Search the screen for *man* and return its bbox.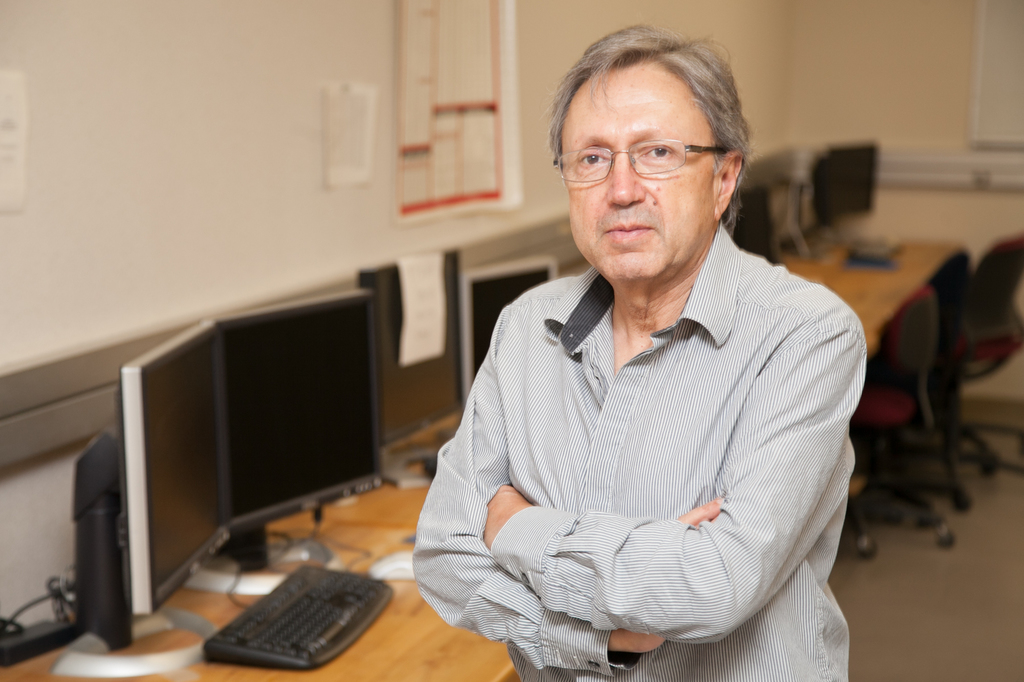
Found: [411, 24, 851, 681].
